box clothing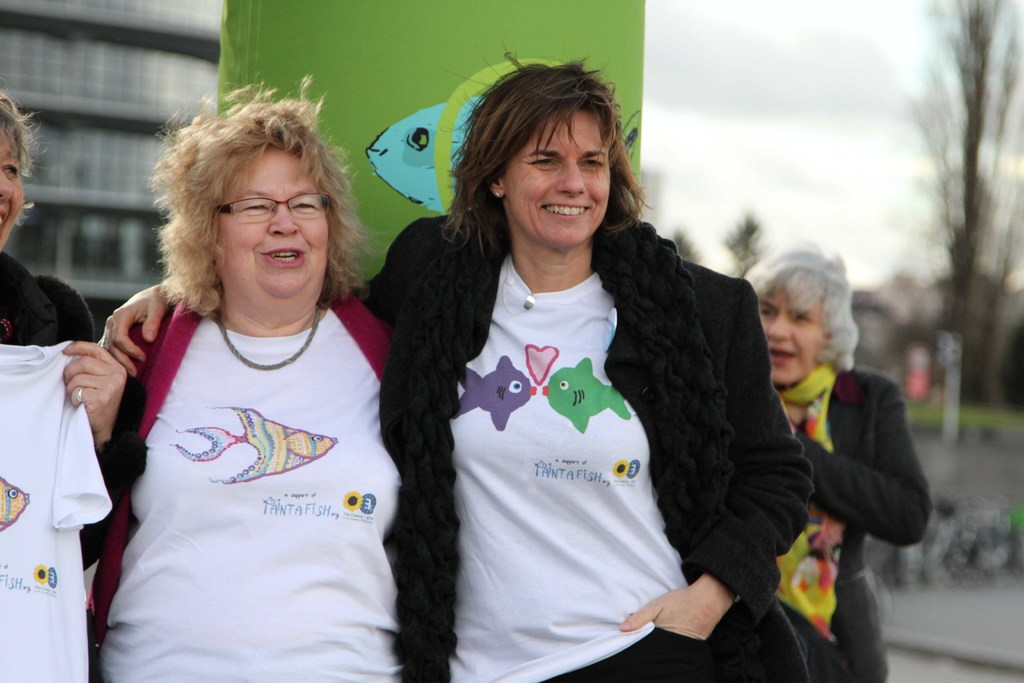
detection(0, 251, 150, 563)
